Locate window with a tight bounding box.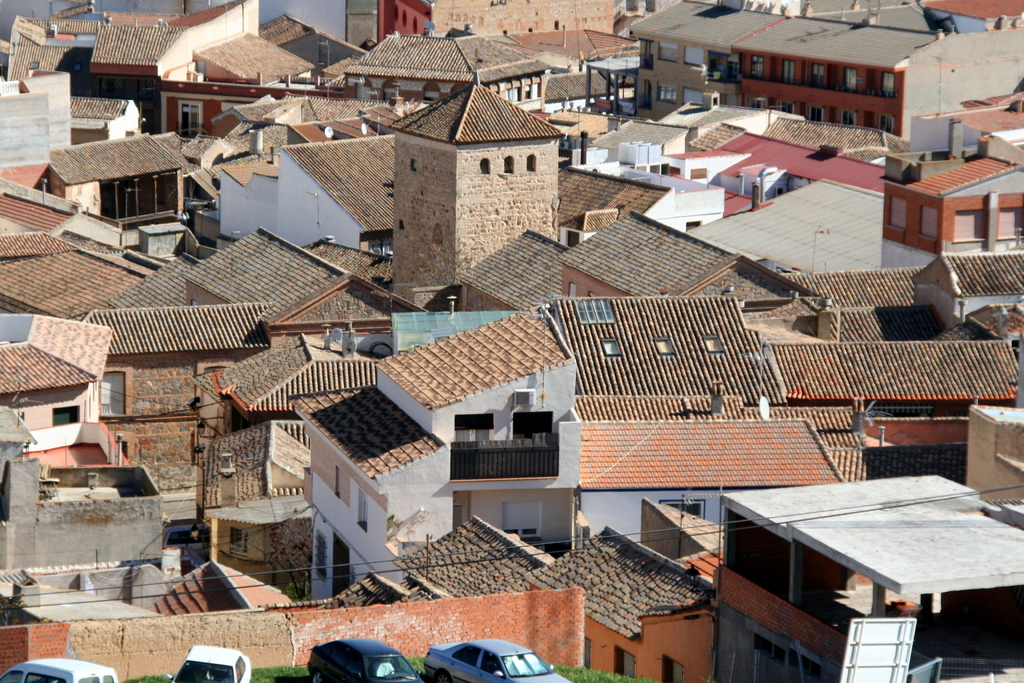
837 69 857 90.
